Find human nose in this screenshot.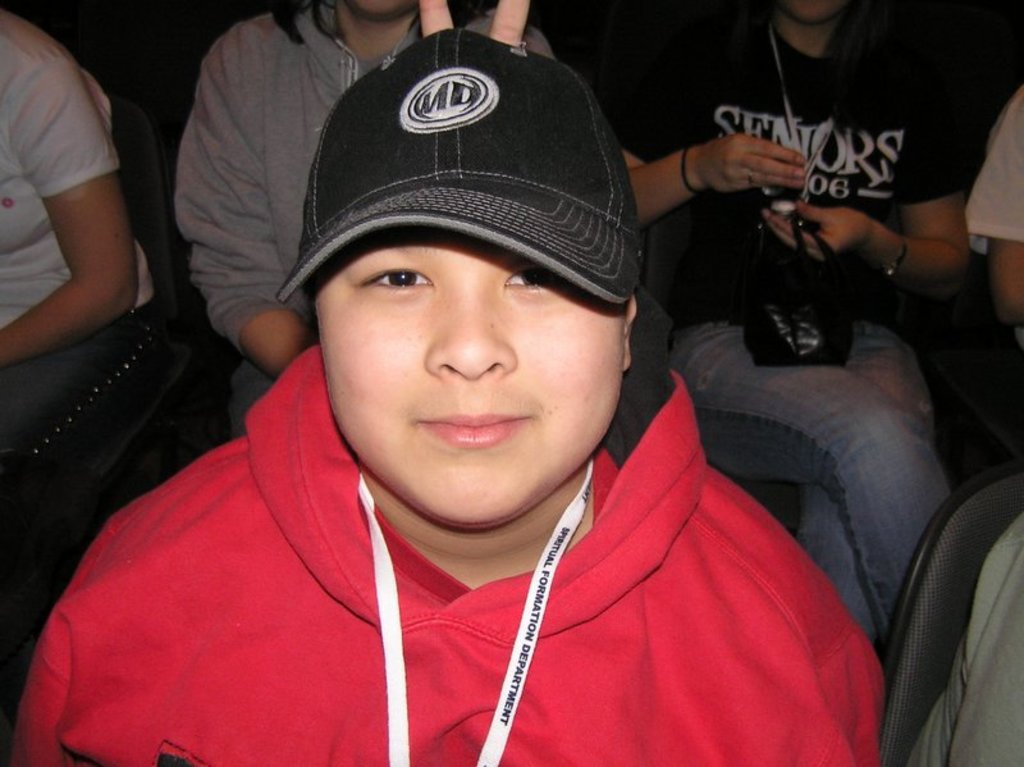
The bounding box for human nose is {"left": 424, "top": 297, "right": 518, "bottom": 379}.
